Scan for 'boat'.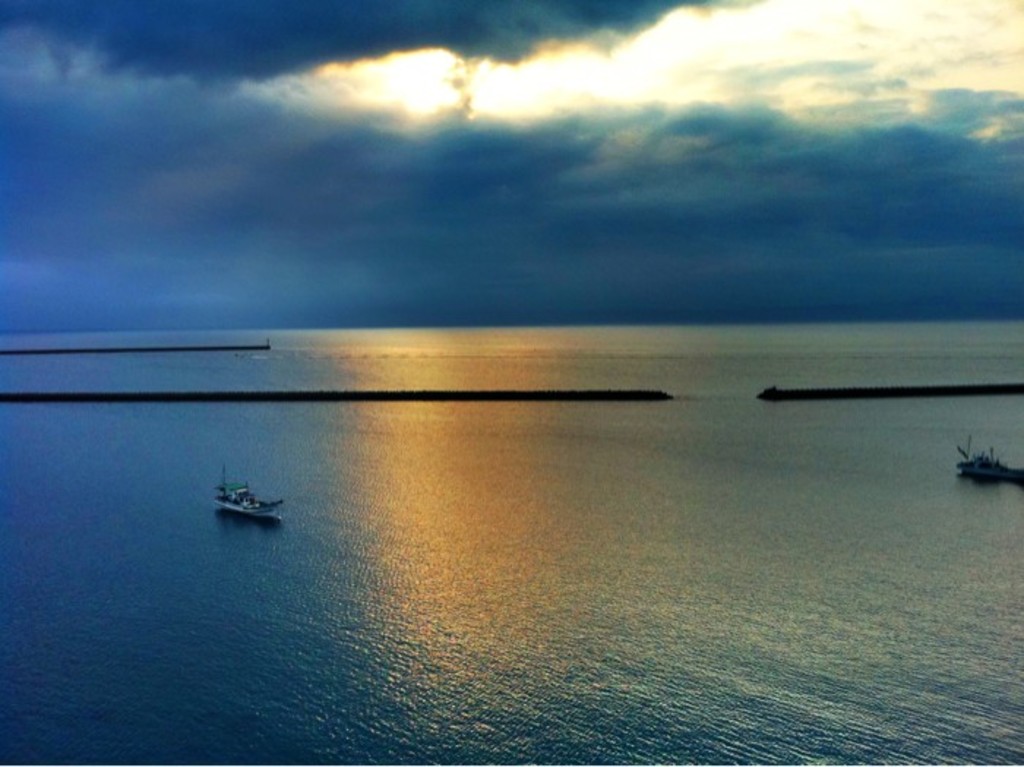
Scan result: {"left": 214, "top": 460, "right": 284, "bottom": 523}.
